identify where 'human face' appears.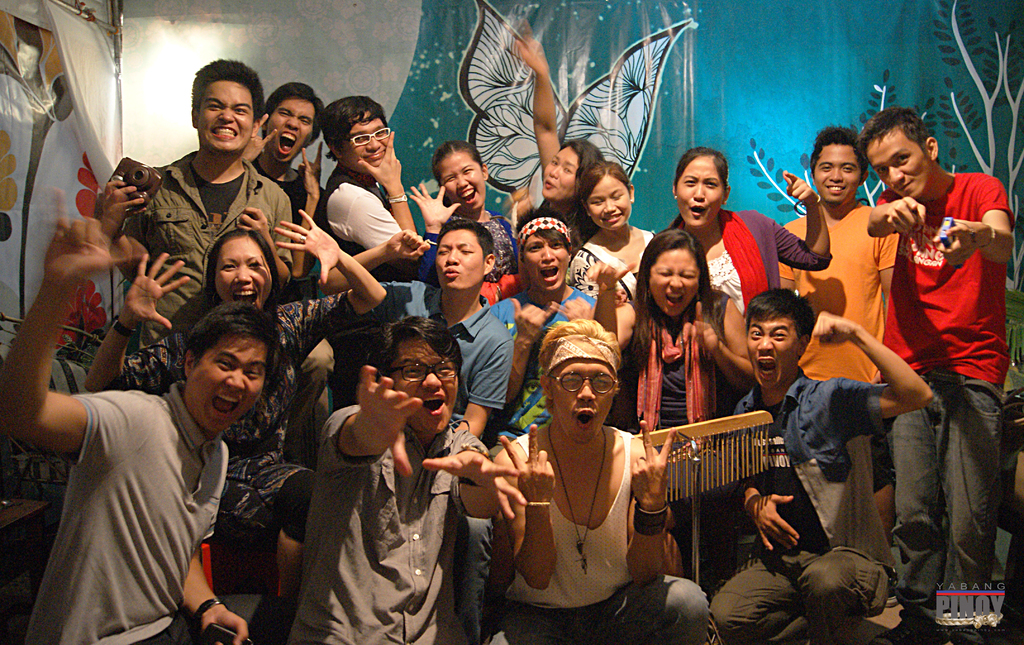
Appears at x1=586 y1=173 x2=632 y2=231.
